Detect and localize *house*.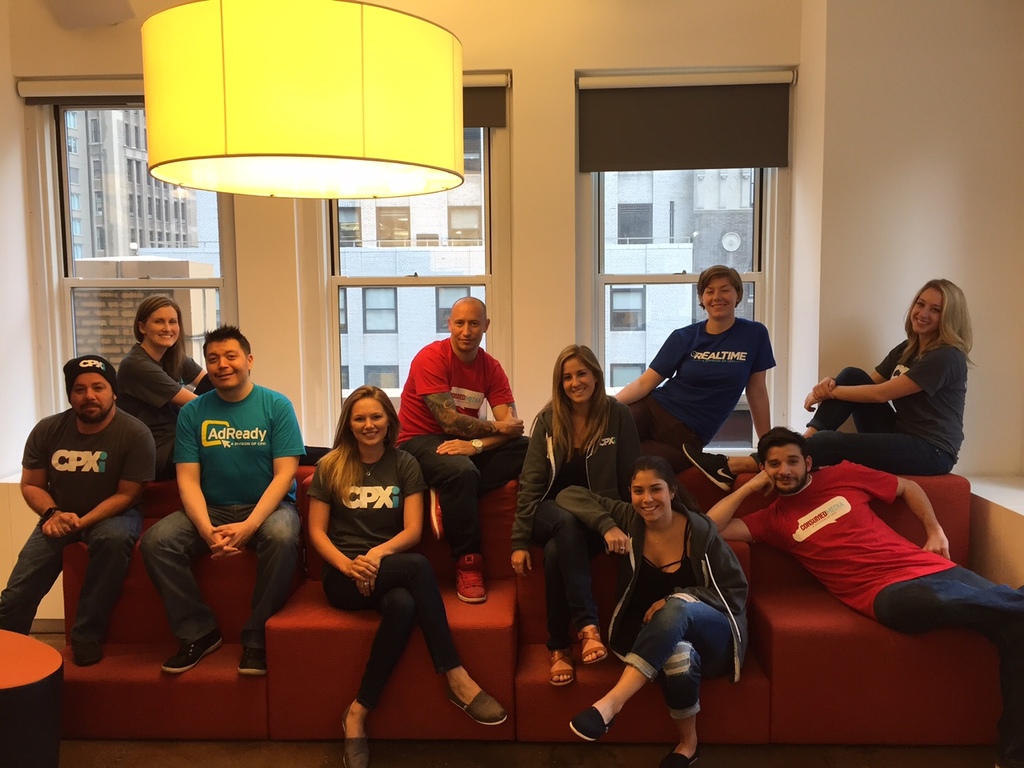
Localized at (x1=65, y1=114, x2=202, y2=262).
